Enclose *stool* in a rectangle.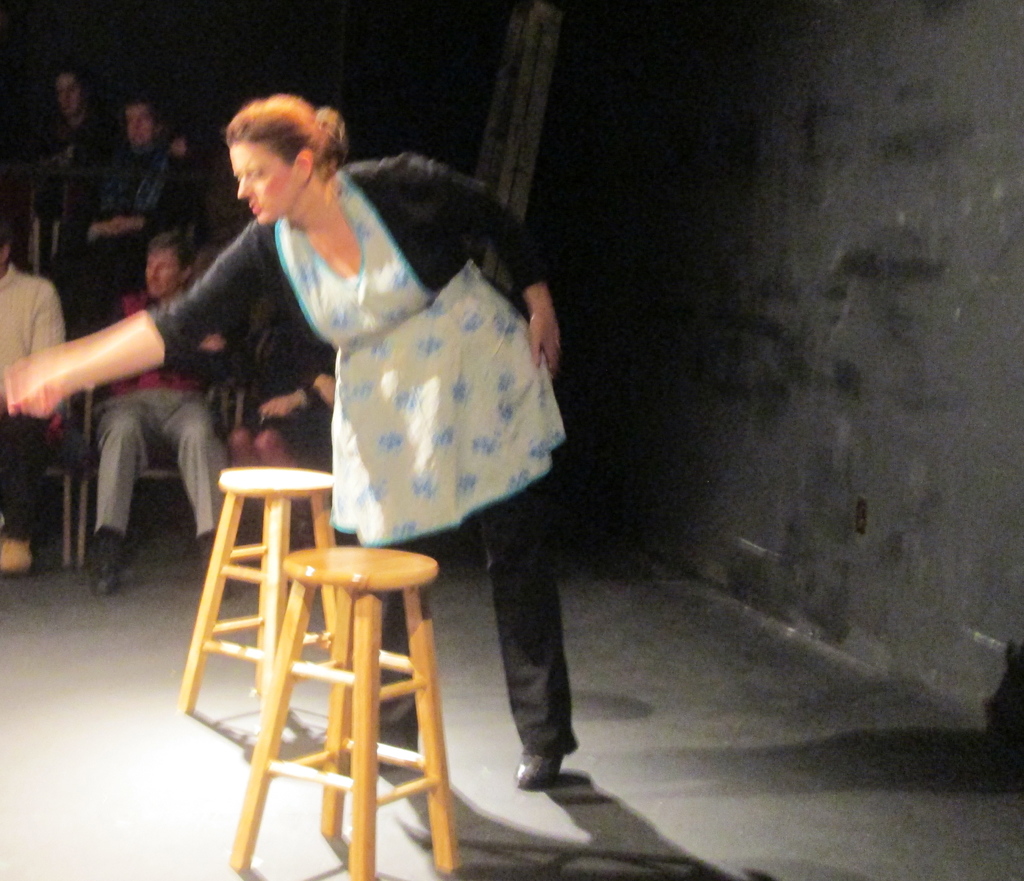
select_region(182, 464, 339, 710).
